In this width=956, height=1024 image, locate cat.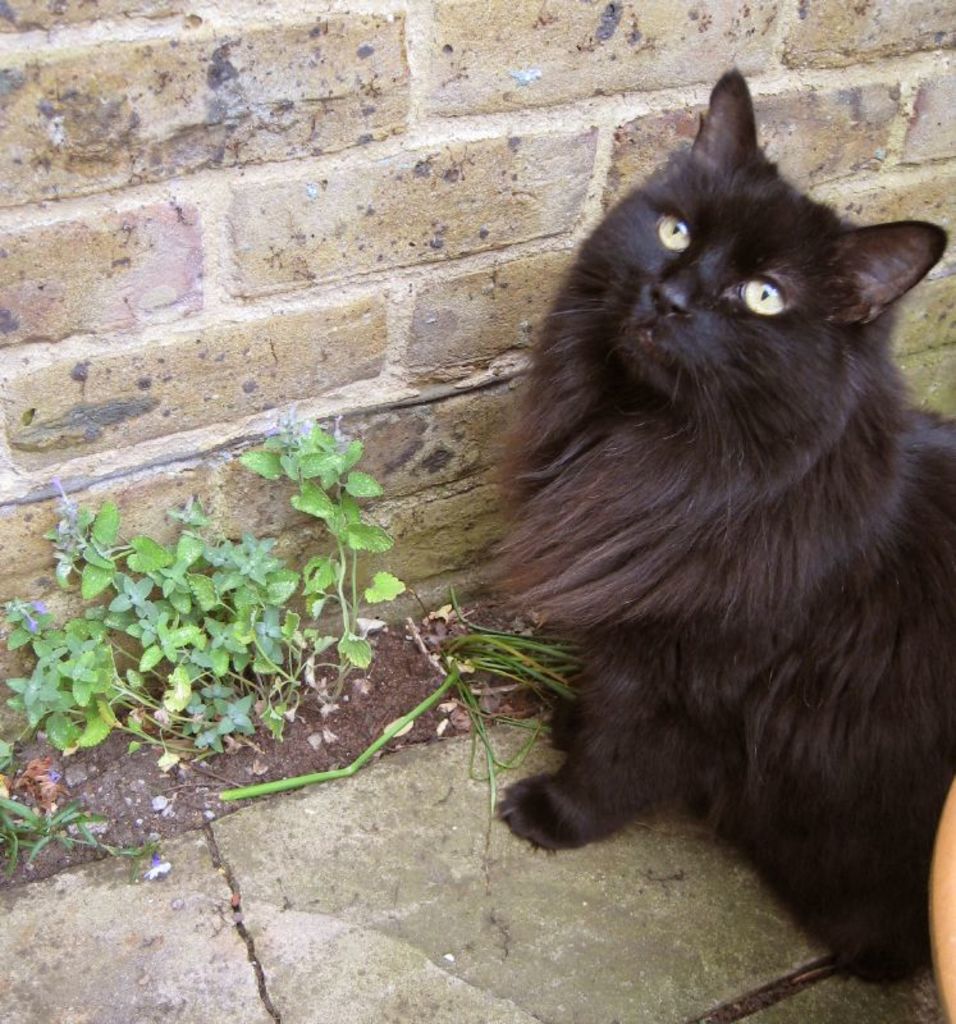
Bounding box: bbox=[495, 69, 939, 998].
